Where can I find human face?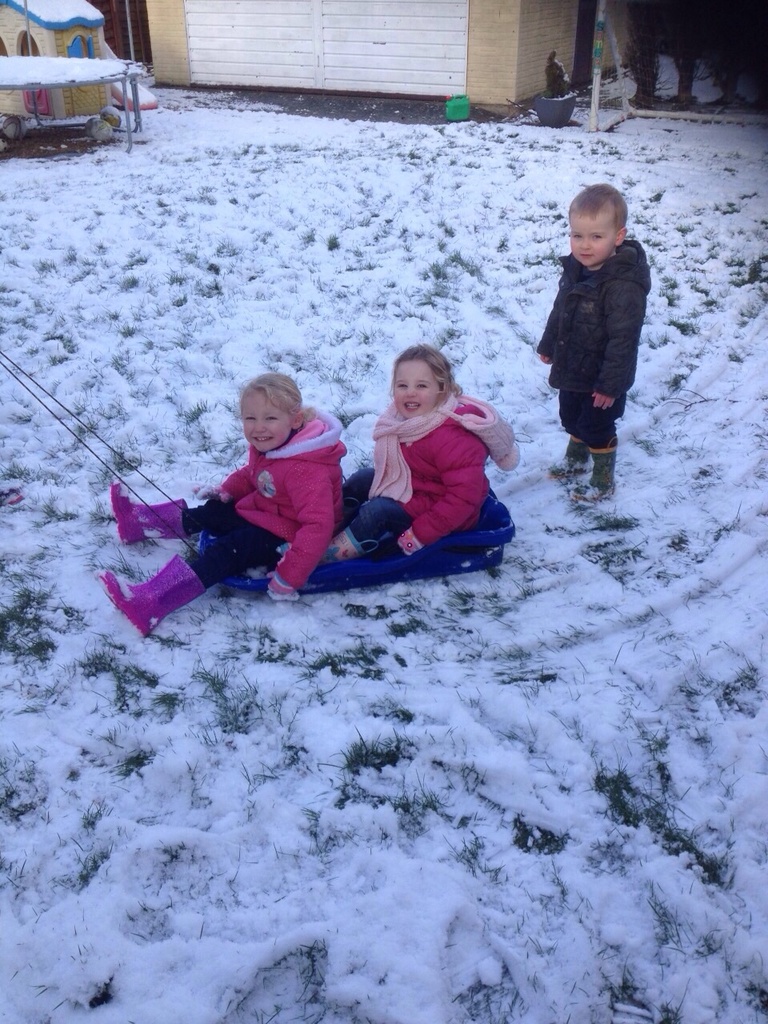
You can find it at {"left": 568, "top": 214, "right": 616, "bottom": 266}.
